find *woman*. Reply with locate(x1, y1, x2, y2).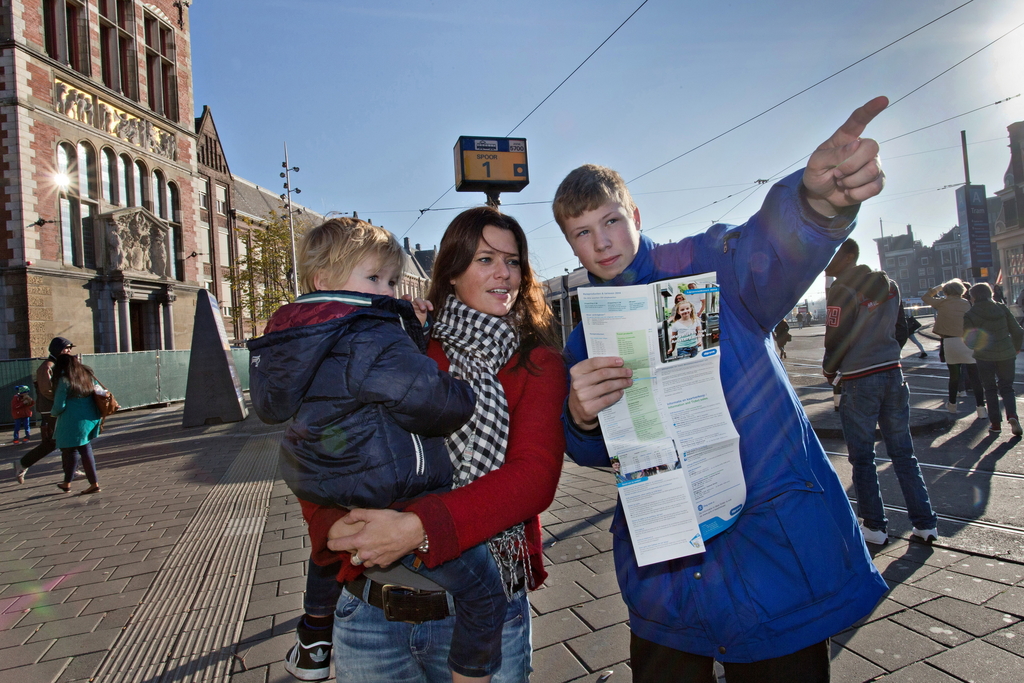
locate(915, 272, 990, 419).
